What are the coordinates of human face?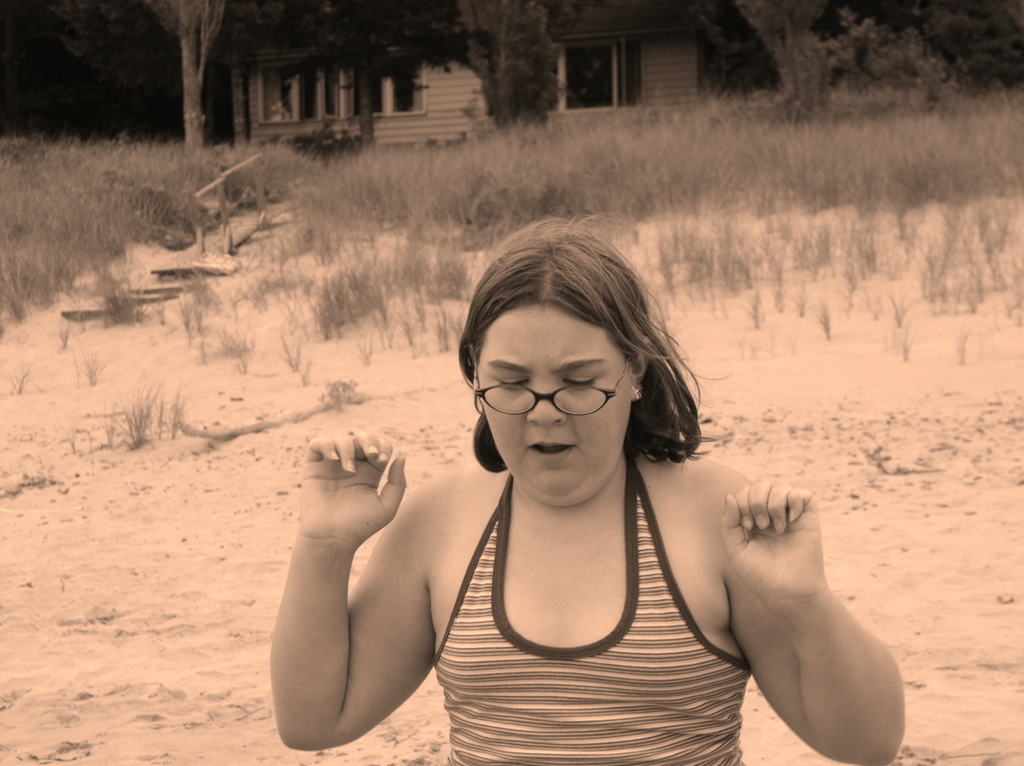
Rect(477, 298, 630, 500).
